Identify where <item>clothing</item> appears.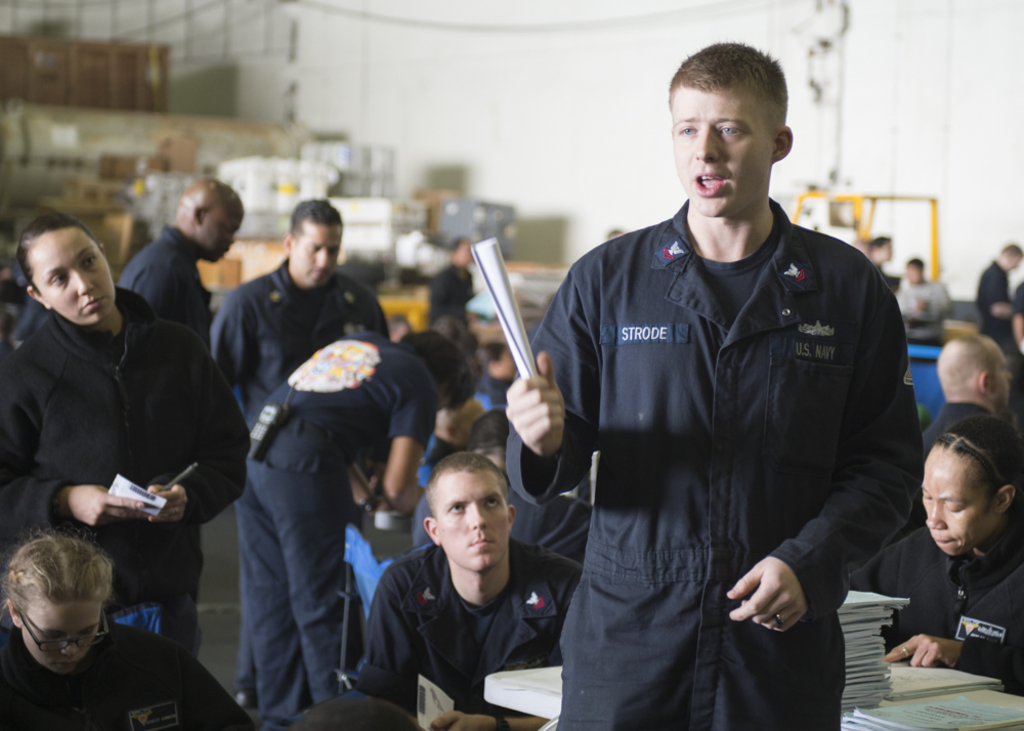
Appears at select_region(212, 253, 389, 688).
